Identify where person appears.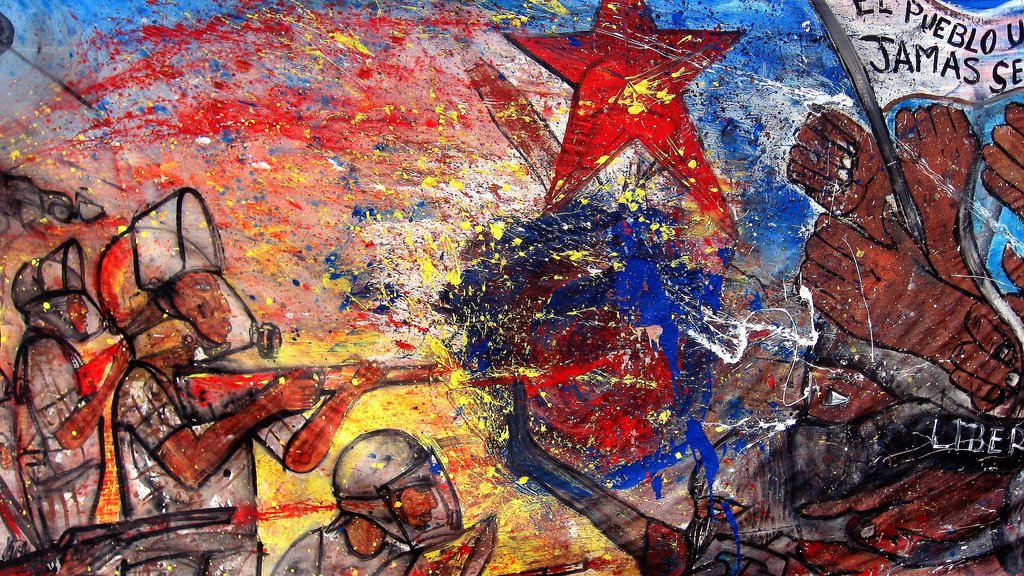
Appears at left=0, top=235, right=132, bottom=545.
